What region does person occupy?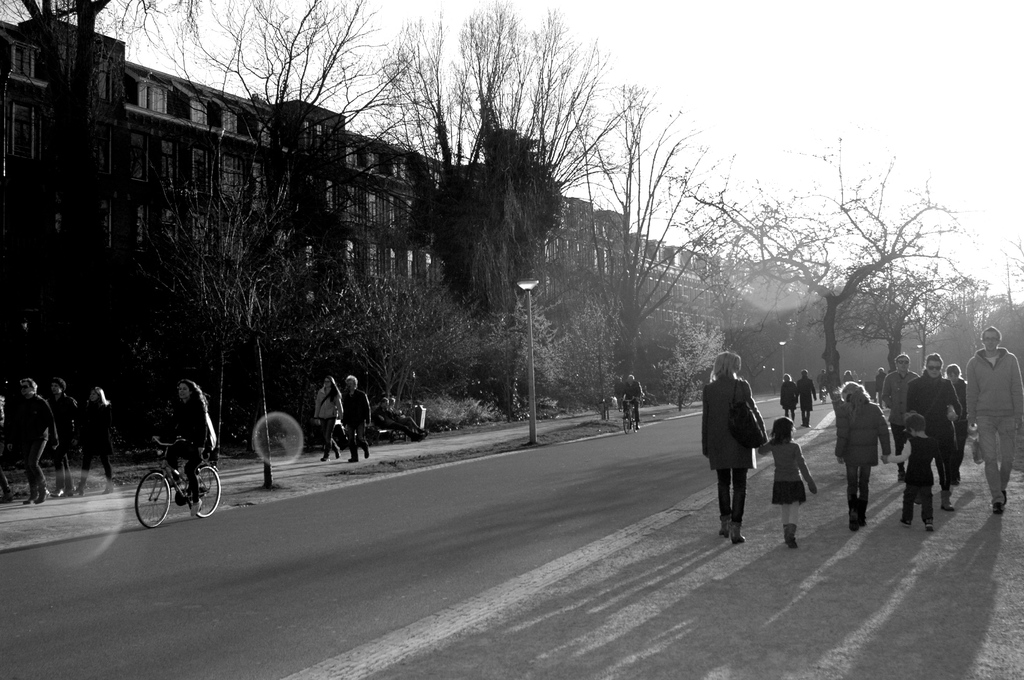
select_region(376, 392, 426, 446).
